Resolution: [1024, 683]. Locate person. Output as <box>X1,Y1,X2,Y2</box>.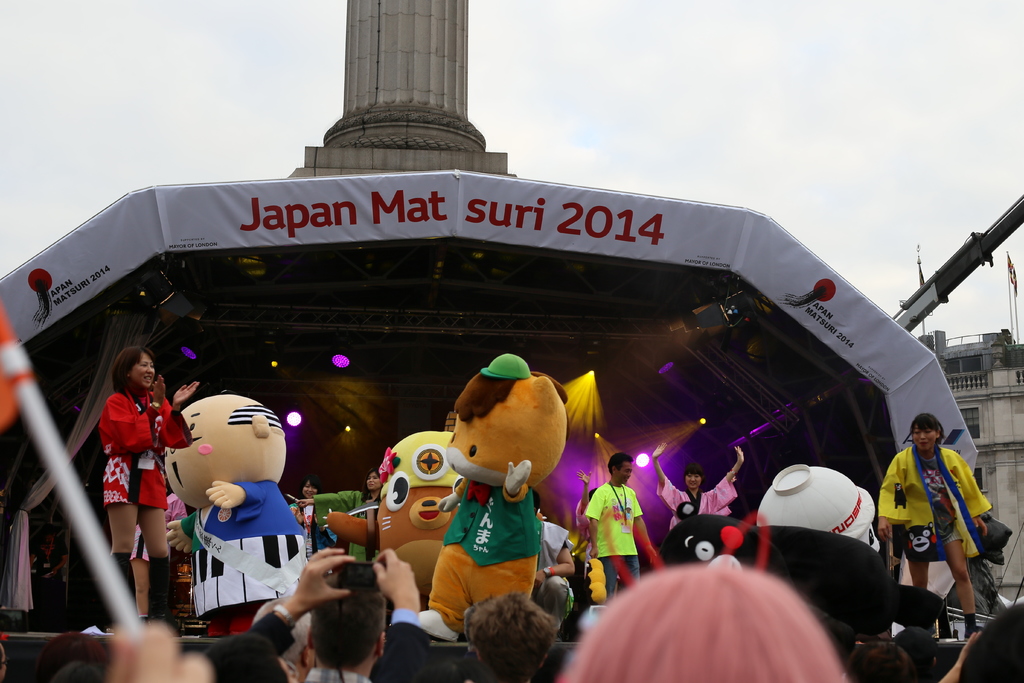
<box>95,343,194,628</box>.
